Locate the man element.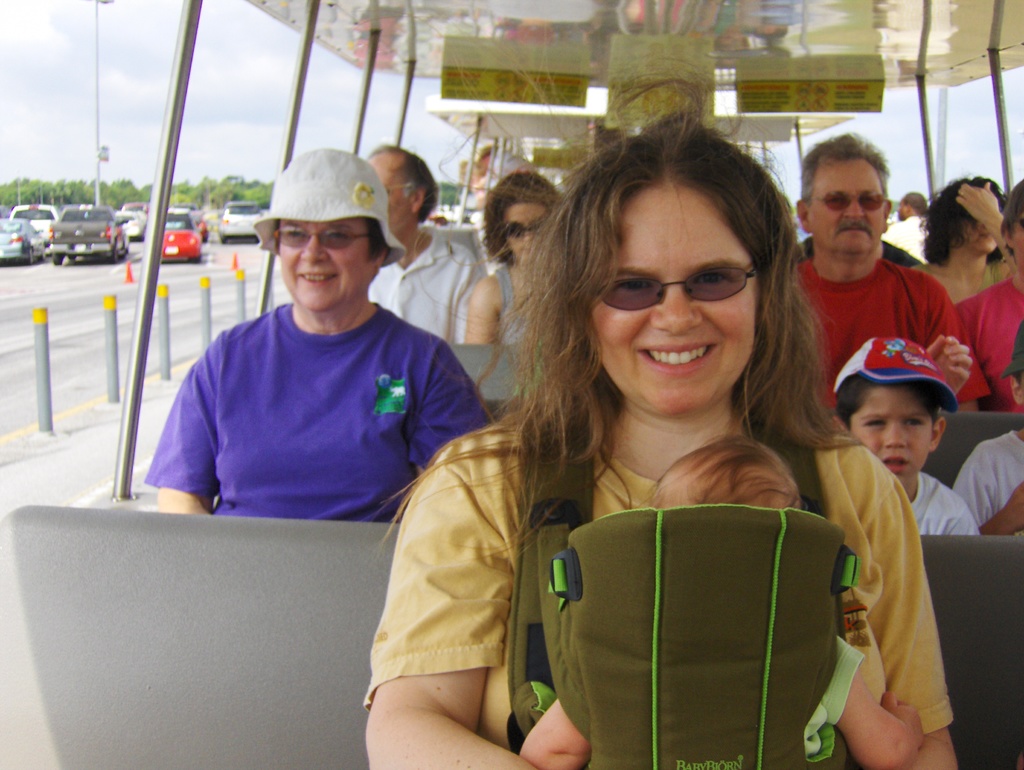
Element bbox: x1=354 y1=141 x2=481 y2=349.
